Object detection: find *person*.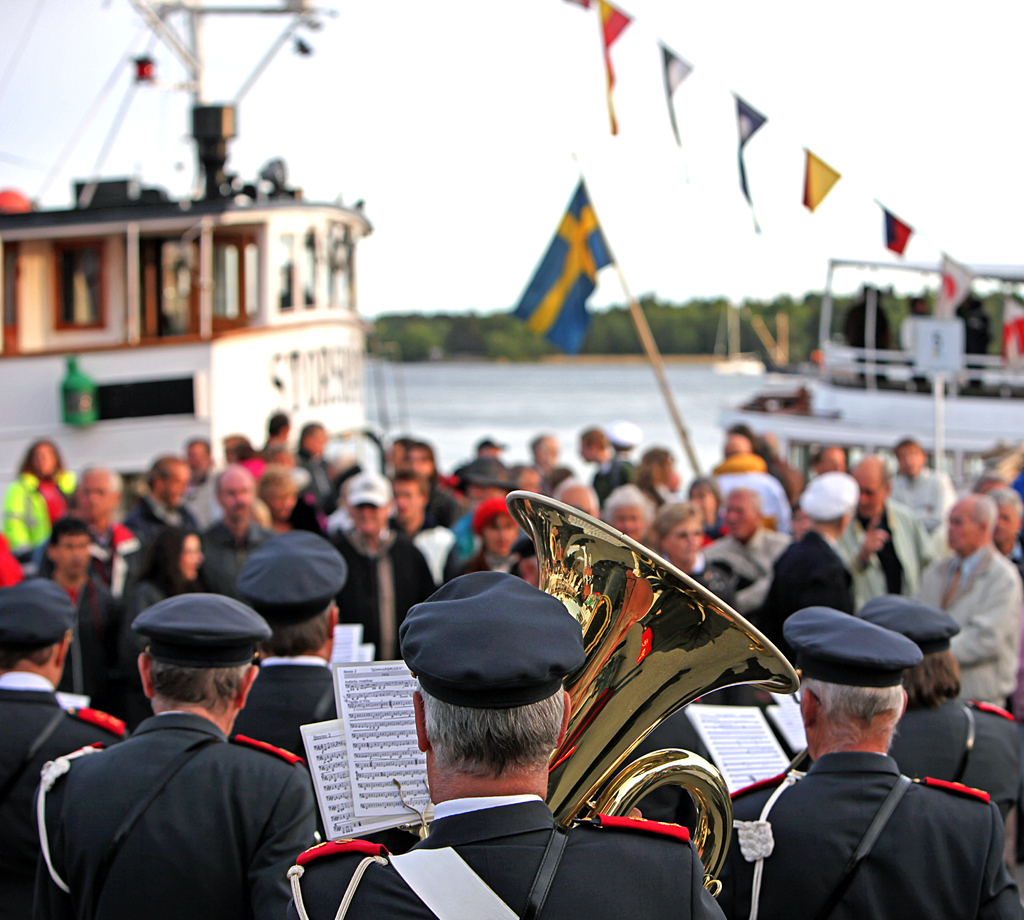
bbox(848, 595, 1023, 866).
